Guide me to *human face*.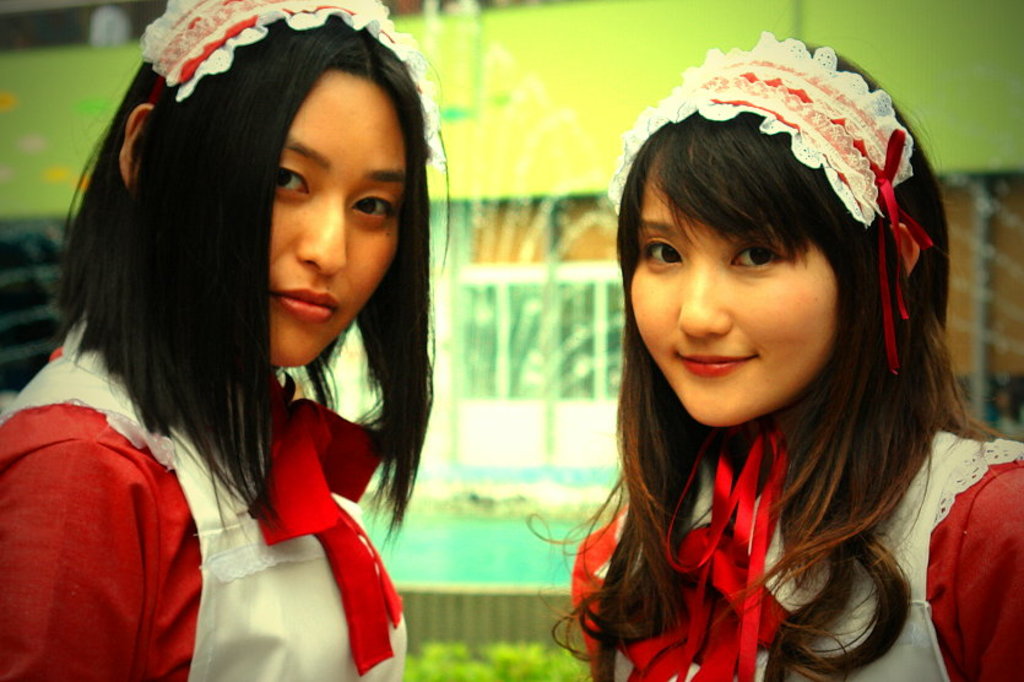
Guidance: bbox=(256, 72, 396, 378).
